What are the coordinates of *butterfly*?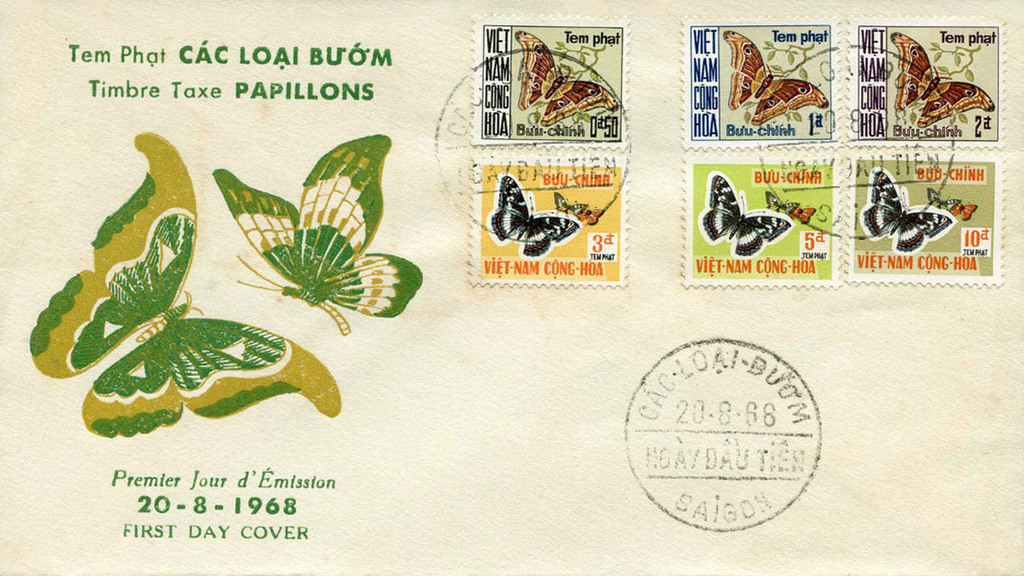
locate(719, 31, 834, 139).
